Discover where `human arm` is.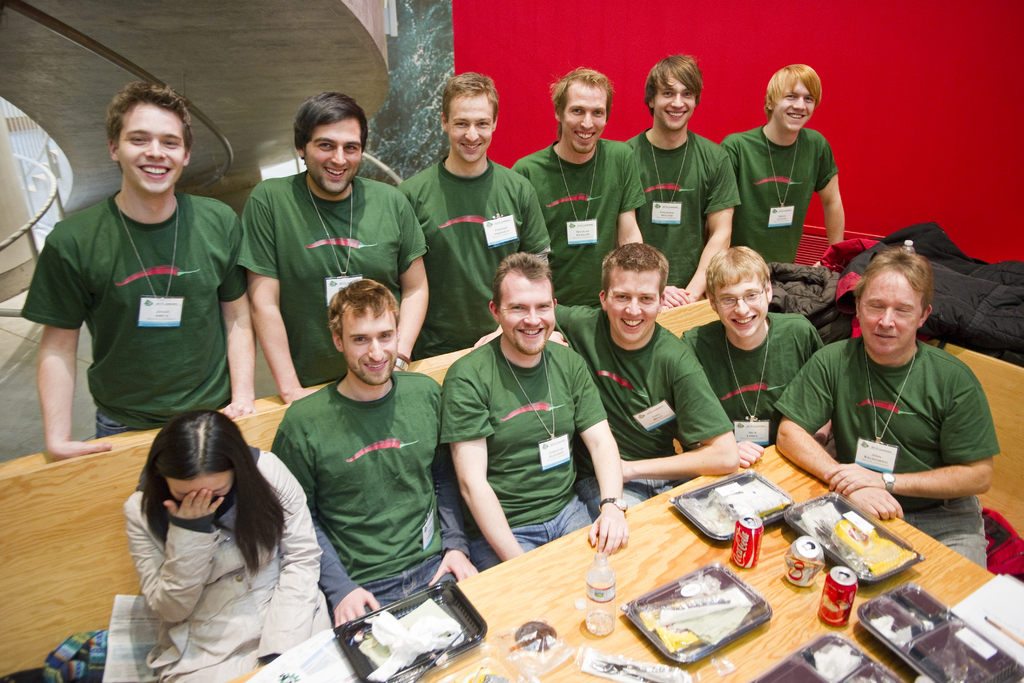
Discovered at <region>817, 138, 847, 259</region>.
